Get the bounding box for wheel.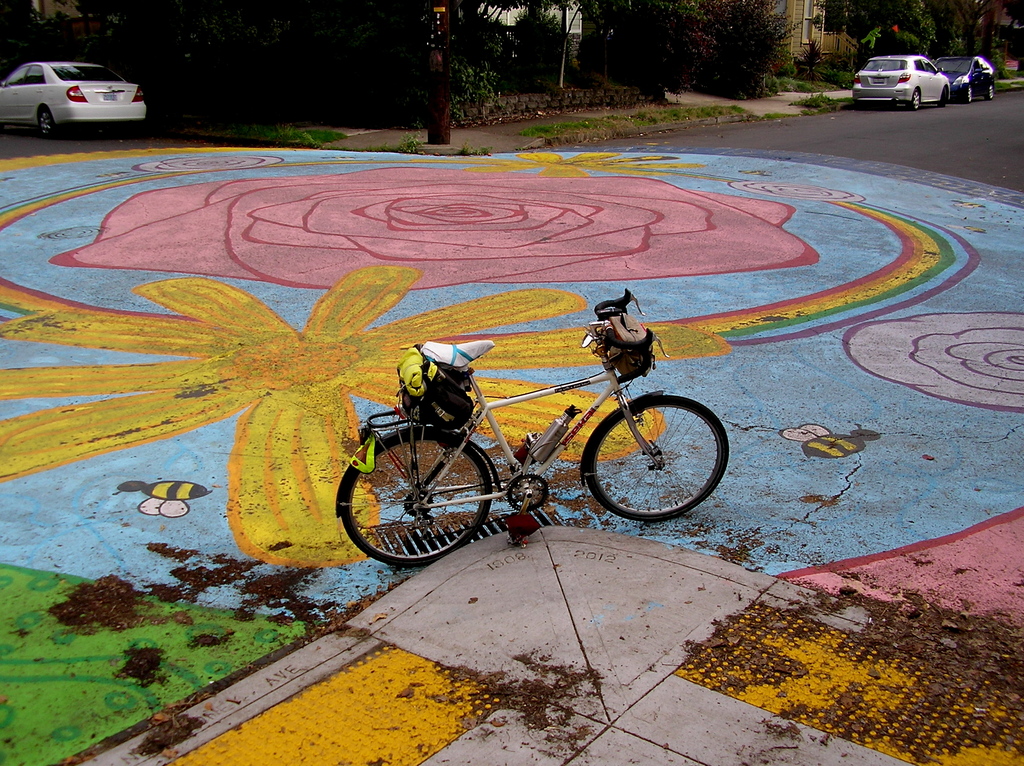
box=[35, 105, 58, 142].
